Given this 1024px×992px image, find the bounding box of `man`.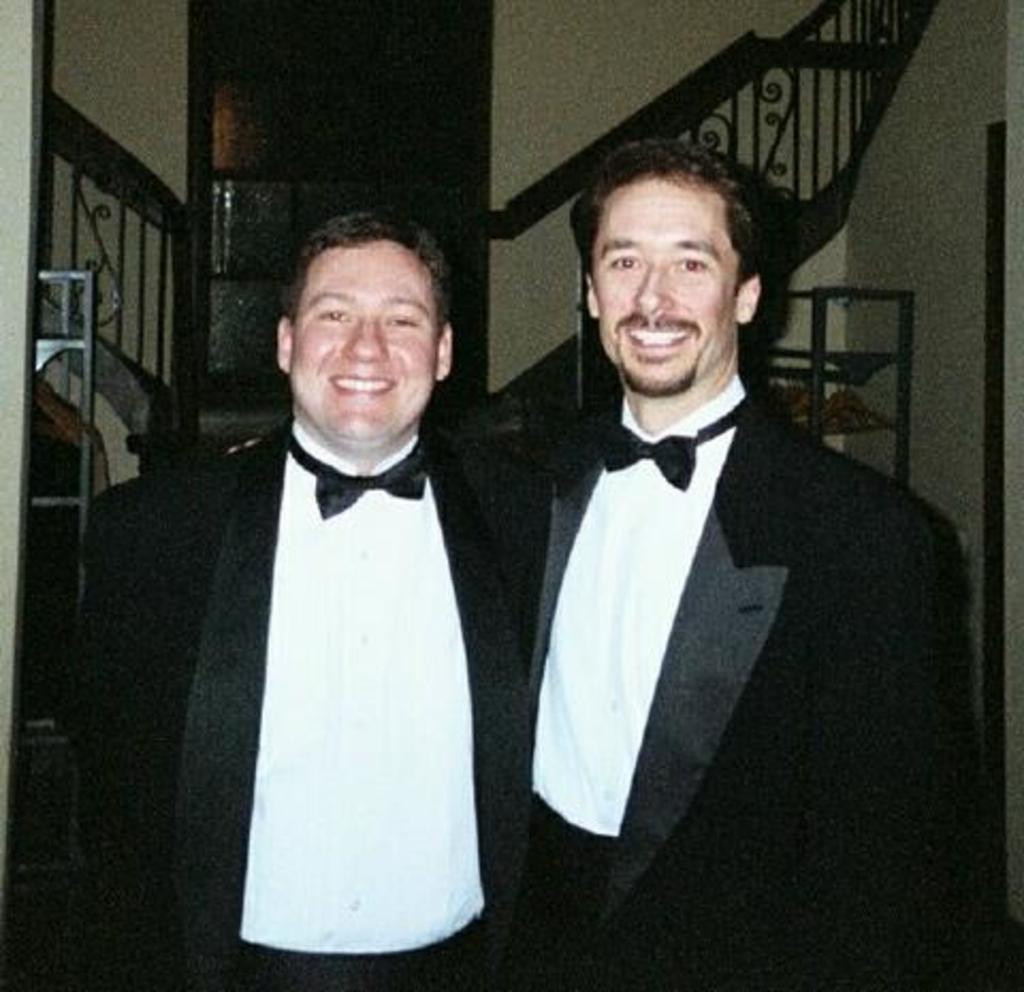
41 207 540 986.
